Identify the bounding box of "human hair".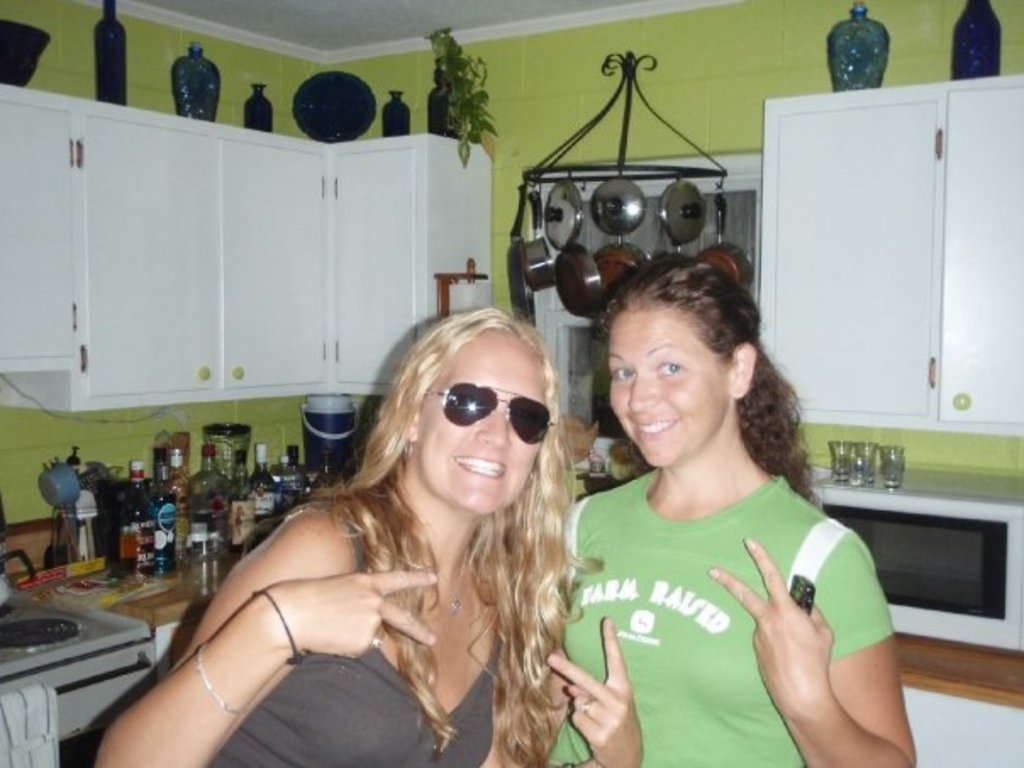
(293, 303, 614, 741).
